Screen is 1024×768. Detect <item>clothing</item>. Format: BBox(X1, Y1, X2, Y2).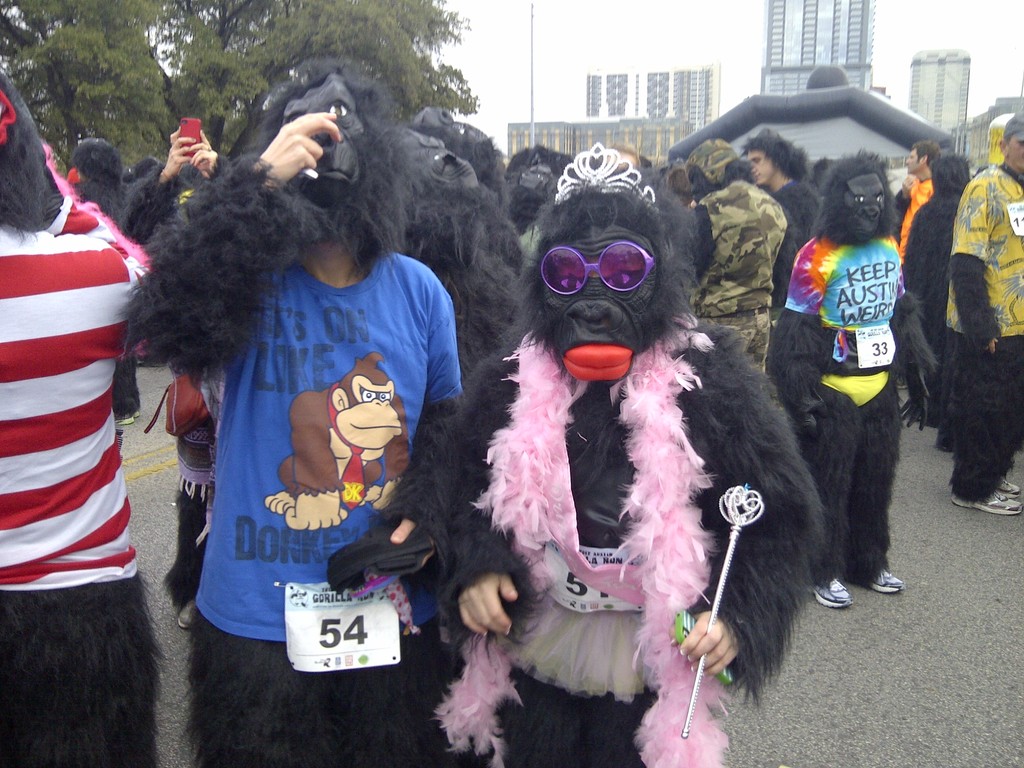
BBox(399, 195, 803, 767).
